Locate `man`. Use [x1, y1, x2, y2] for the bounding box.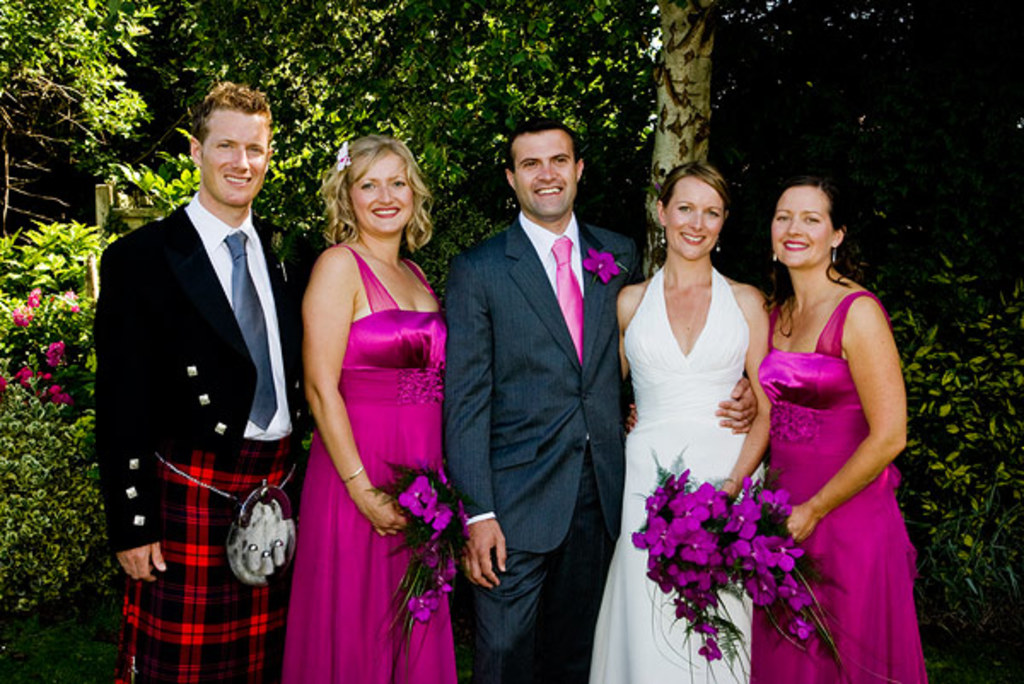
[92, 72, 323, 682].
